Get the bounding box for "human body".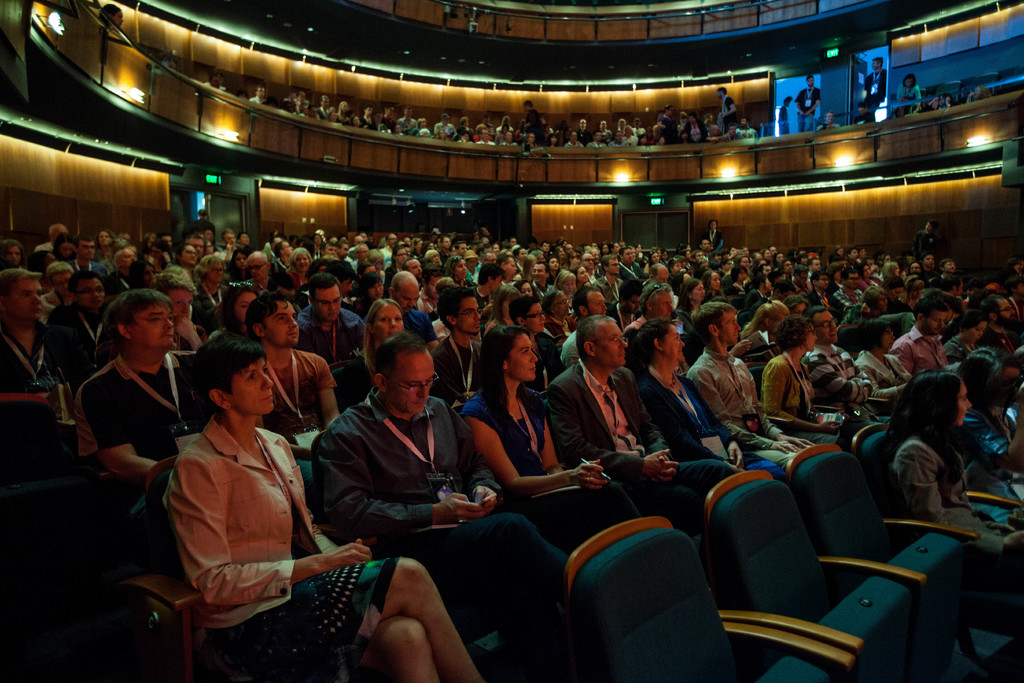
[888, 325, 964, 377].
